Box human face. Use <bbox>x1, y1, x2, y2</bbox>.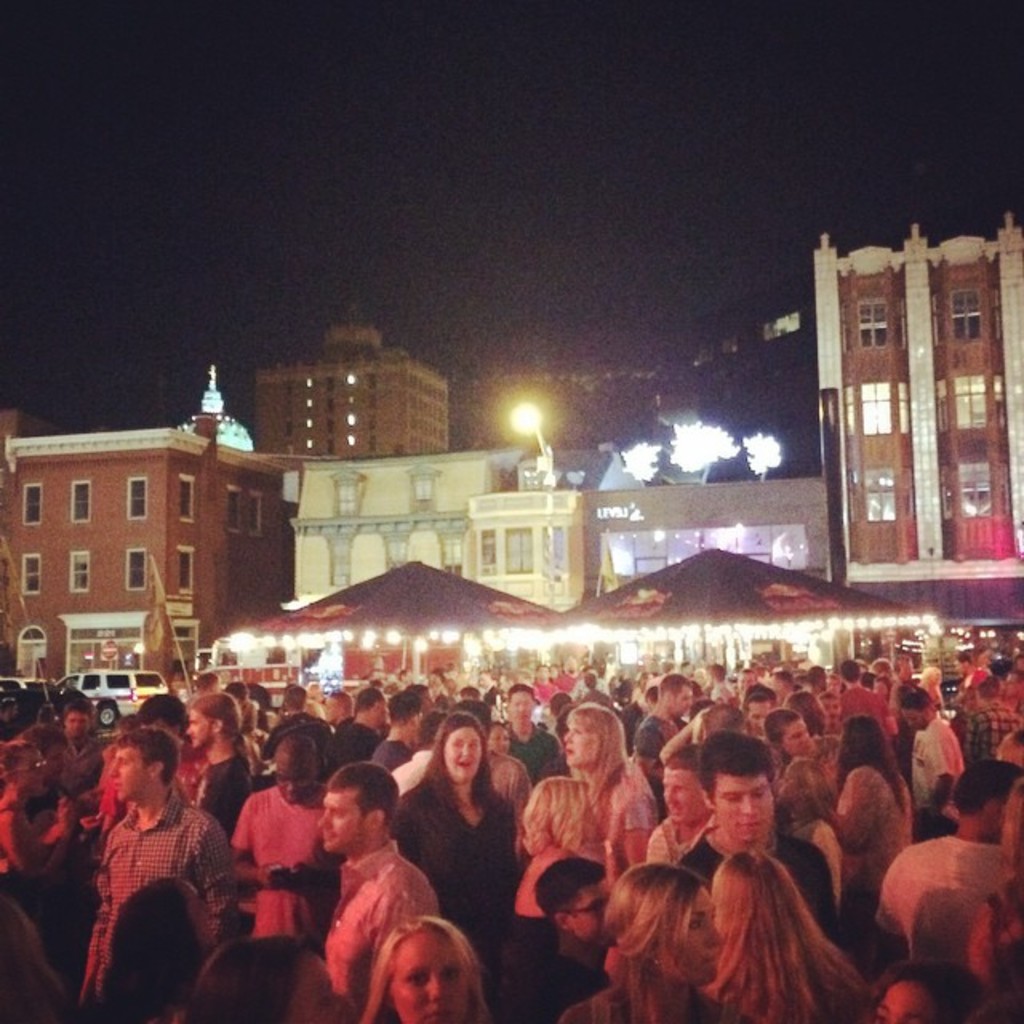
<bbox>318, 794, 363, 848</bbox>.
